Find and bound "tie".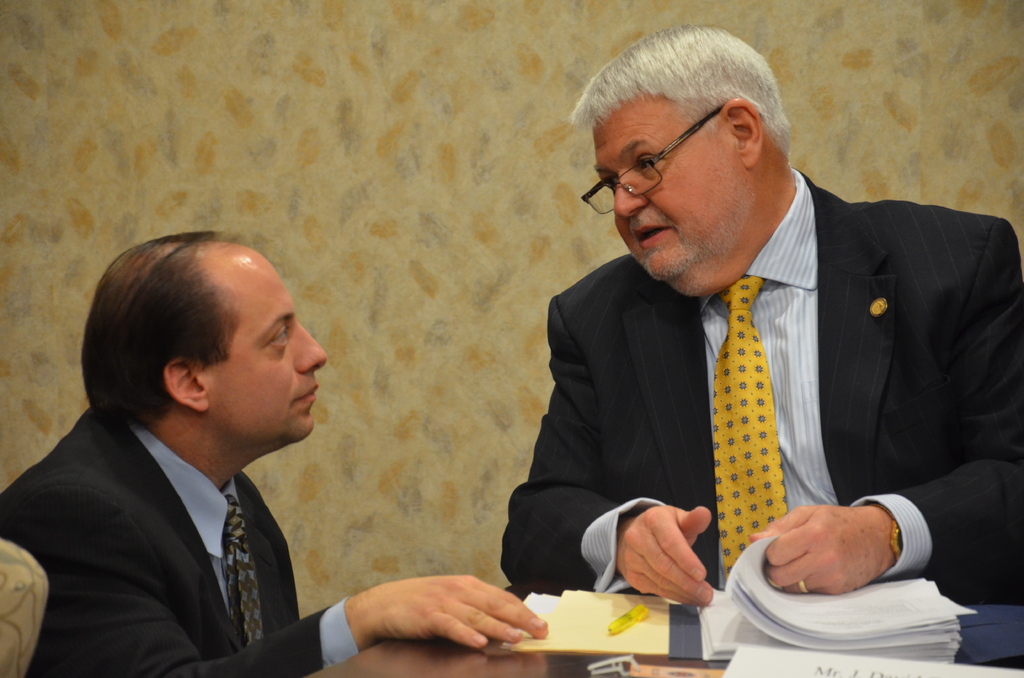
Bound: locate(223, 496, 271, 649).
